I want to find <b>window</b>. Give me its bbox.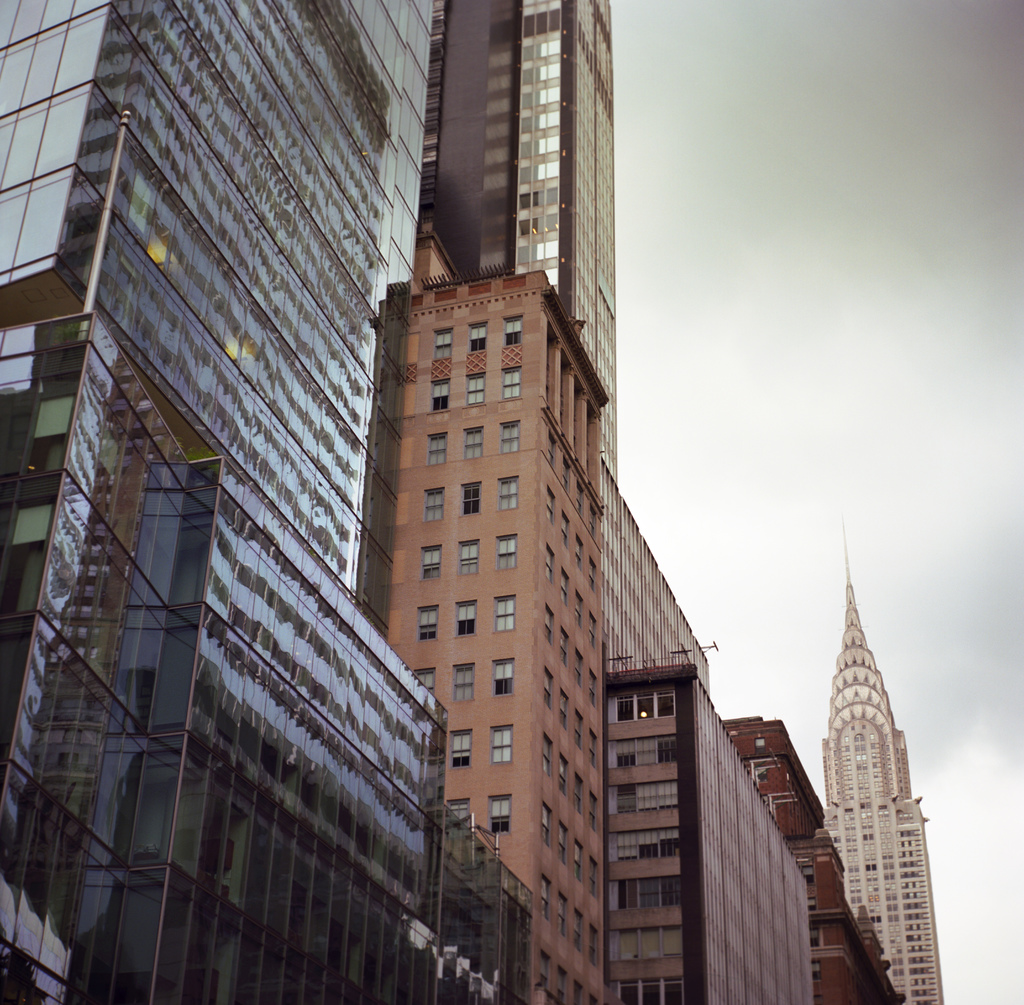
<region>574, 772, 585, 815</region>.
